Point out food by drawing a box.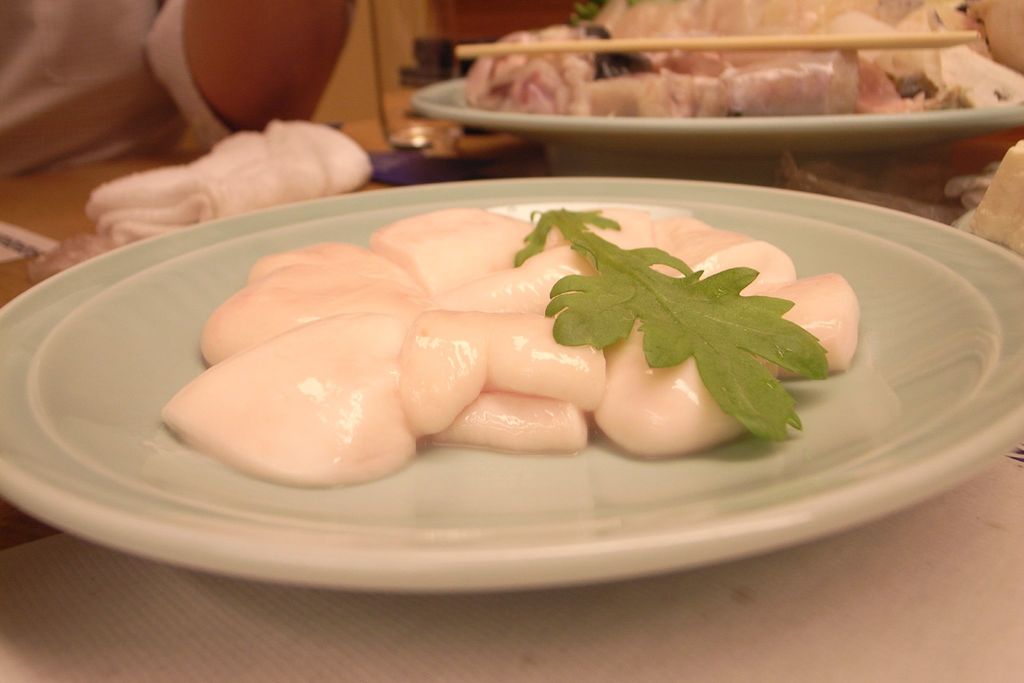
left=38, top=114, right=376, bottom=282.
